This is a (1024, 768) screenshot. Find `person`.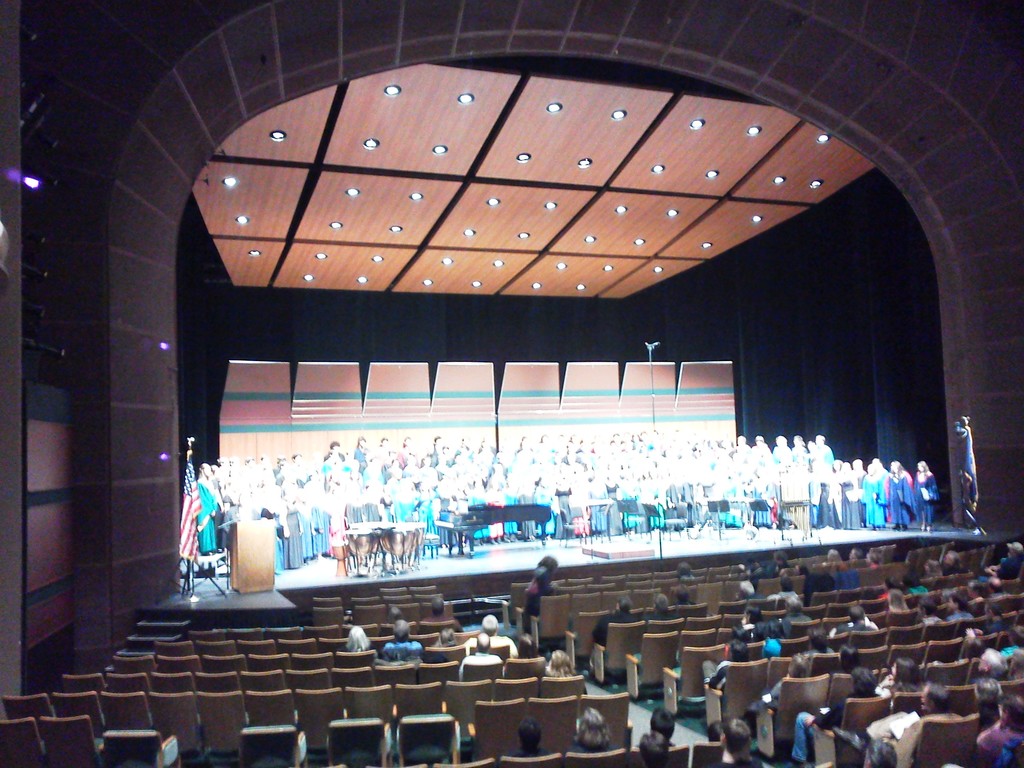
Bounding box: 969, 685, 1022, 767.
